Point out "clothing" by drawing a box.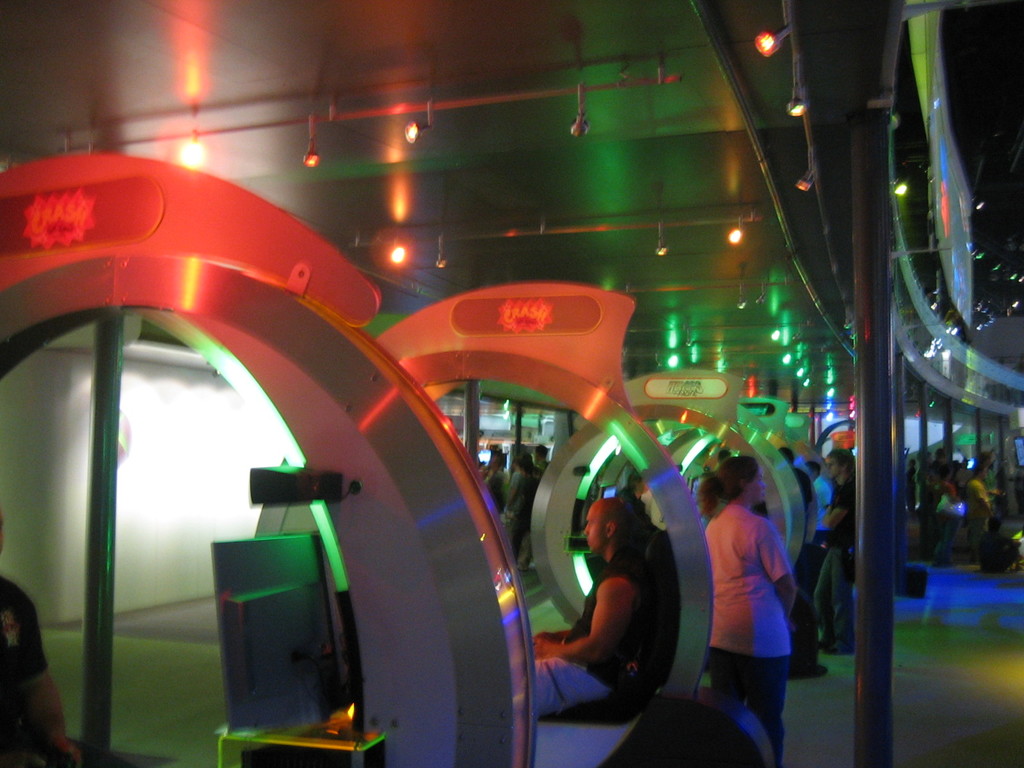
bbox=[699, 480, 802, 714].
